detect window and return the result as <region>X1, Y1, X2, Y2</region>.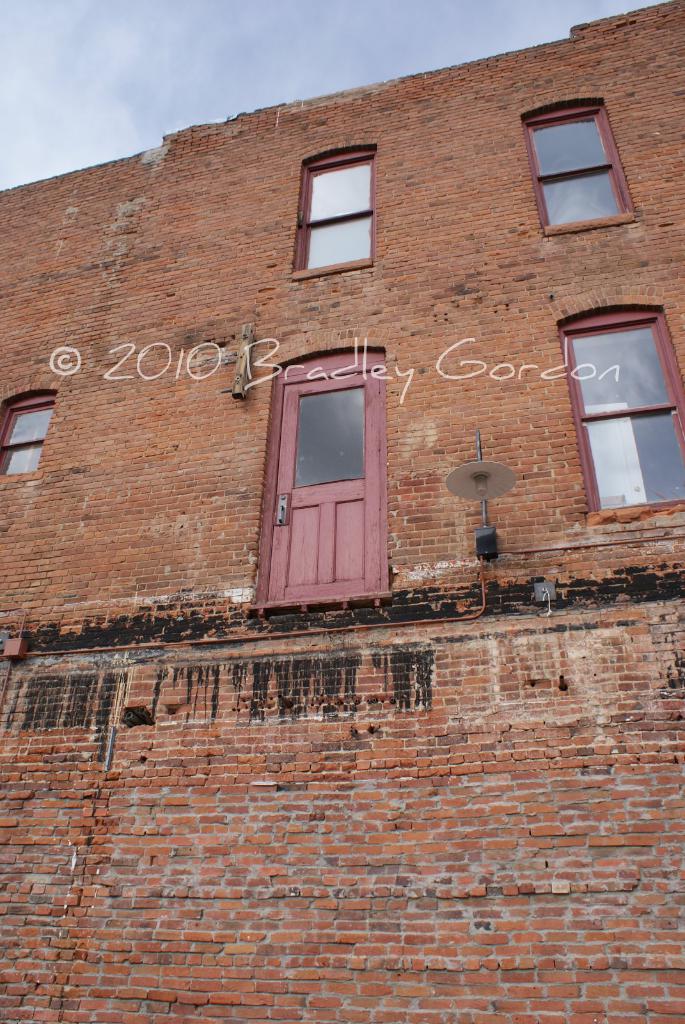
<region>562, 304, 684, 522</region>.
